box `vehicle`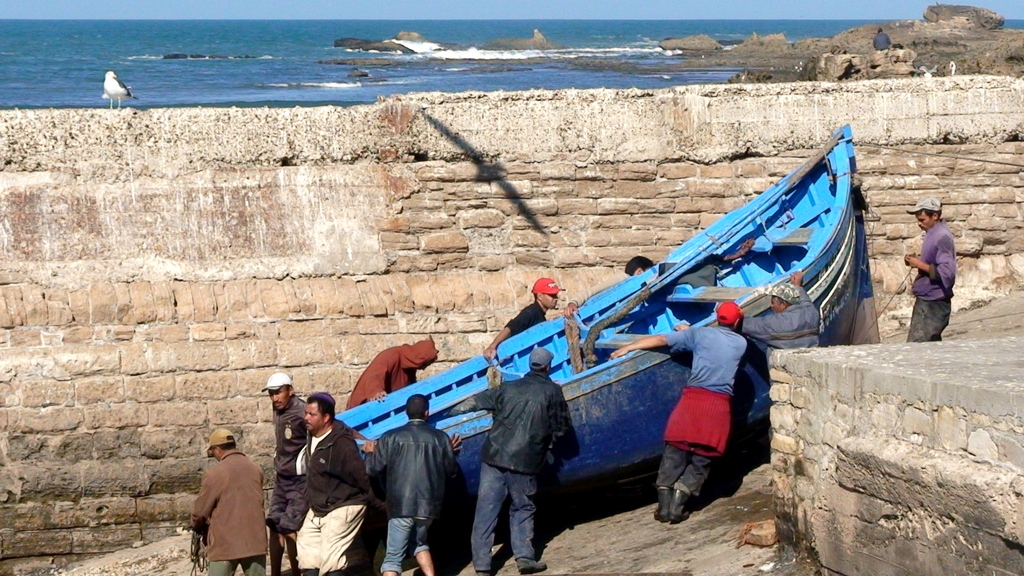
Rect(253, 142, 912, 529)
